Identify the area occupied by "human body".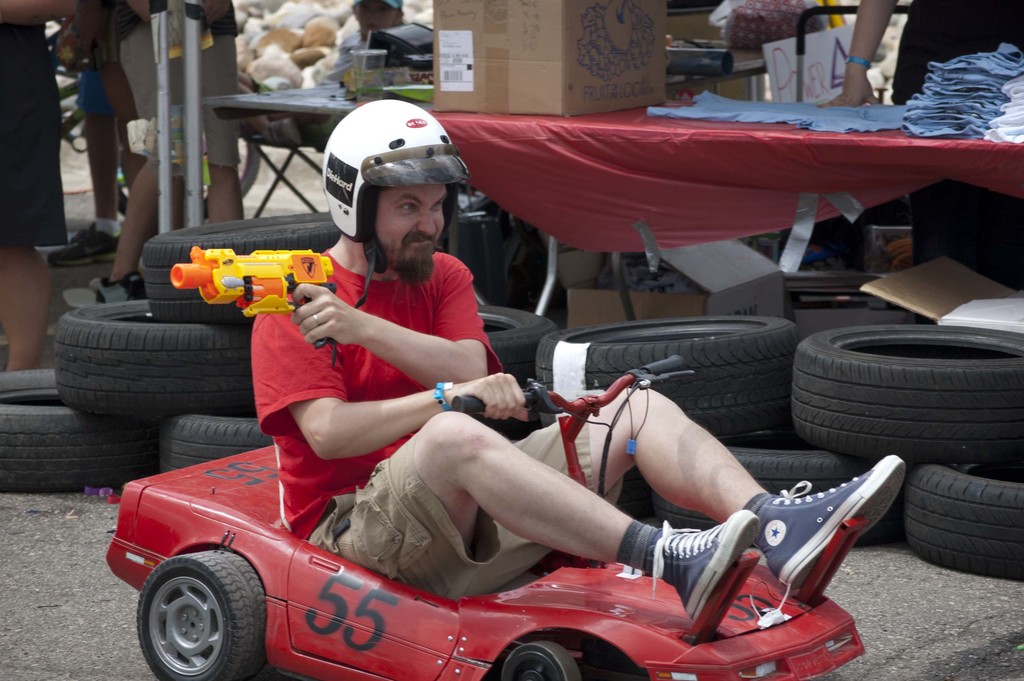
Area: select_region(342, 0, 402, 82).
